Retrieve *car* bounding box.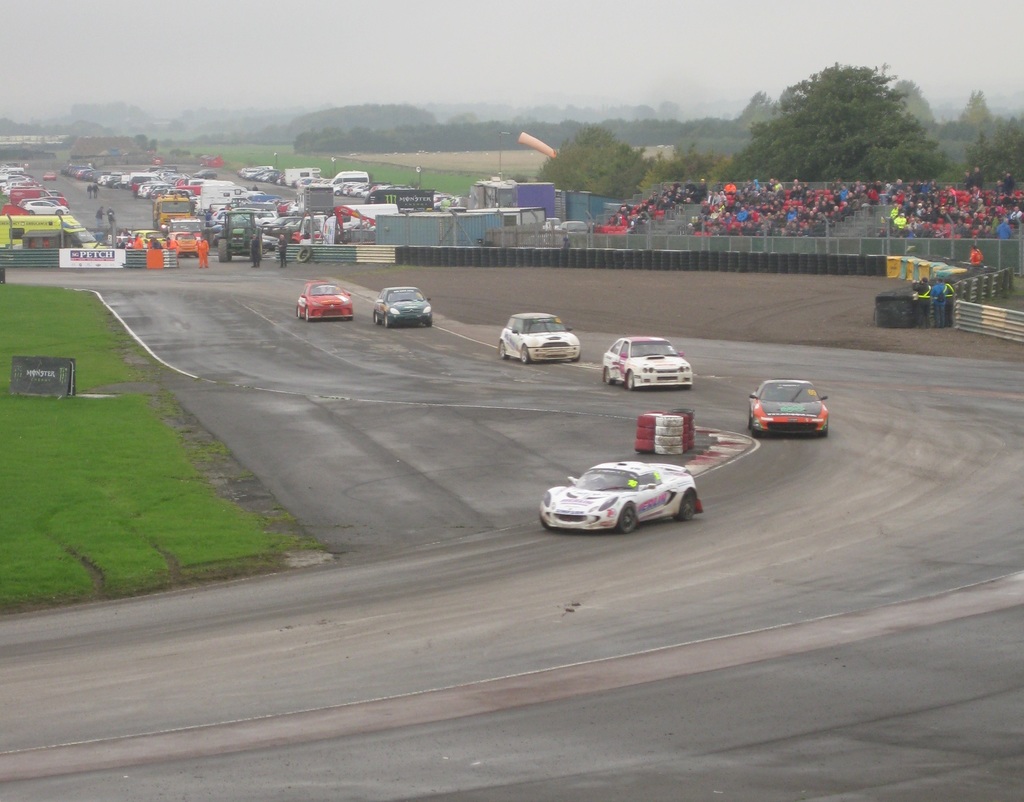
Bounding box: 300, 282, 354, 324.
